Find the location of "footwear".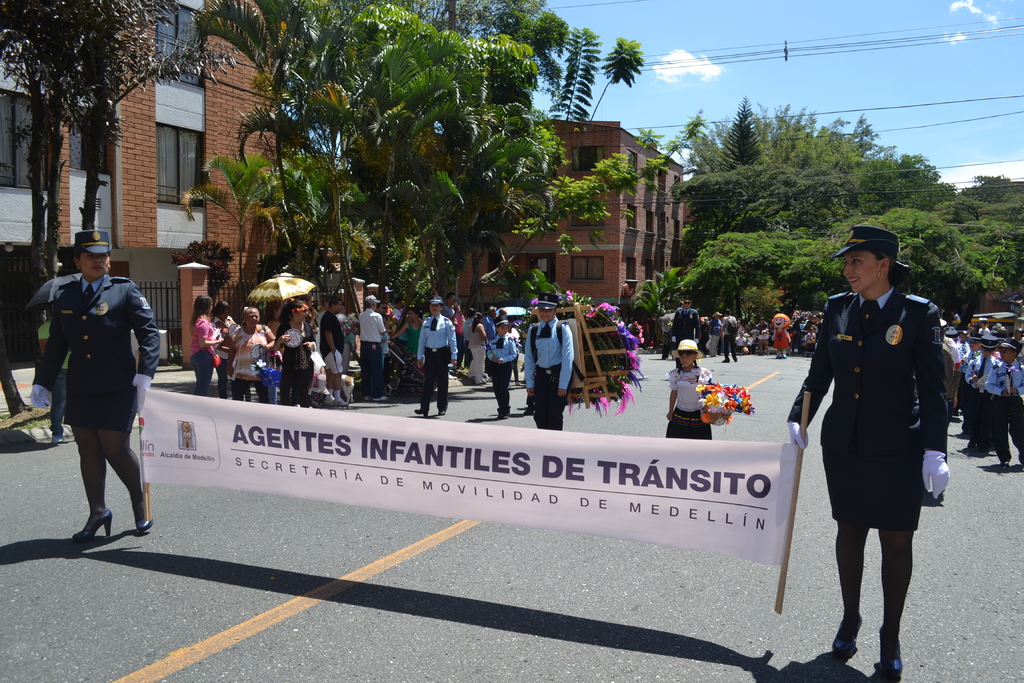
Location: locate(721, 358, 725, 363).
